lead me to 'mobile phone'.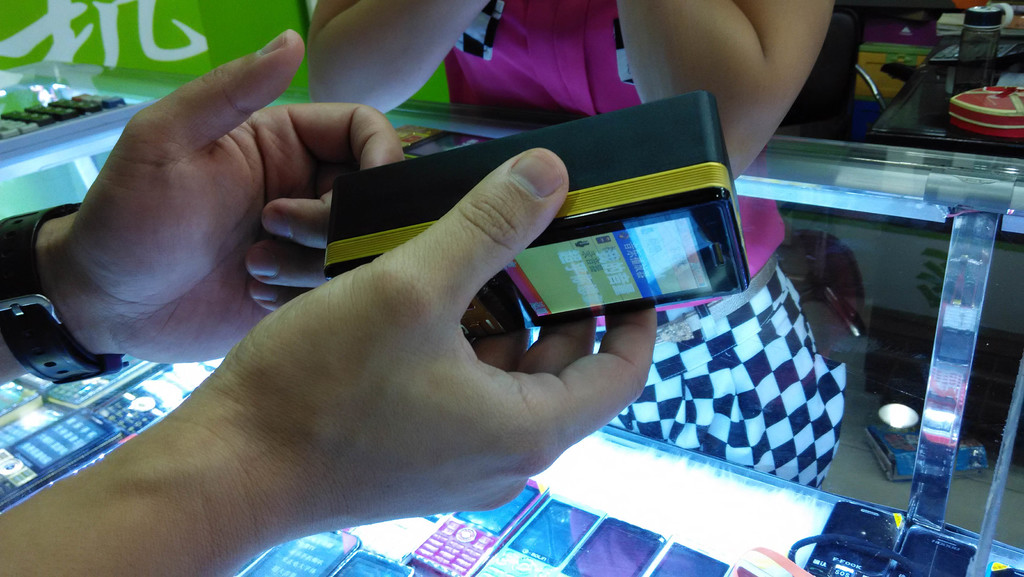
Lead to (x1=1, y1=107, x2=54, y2=127).
